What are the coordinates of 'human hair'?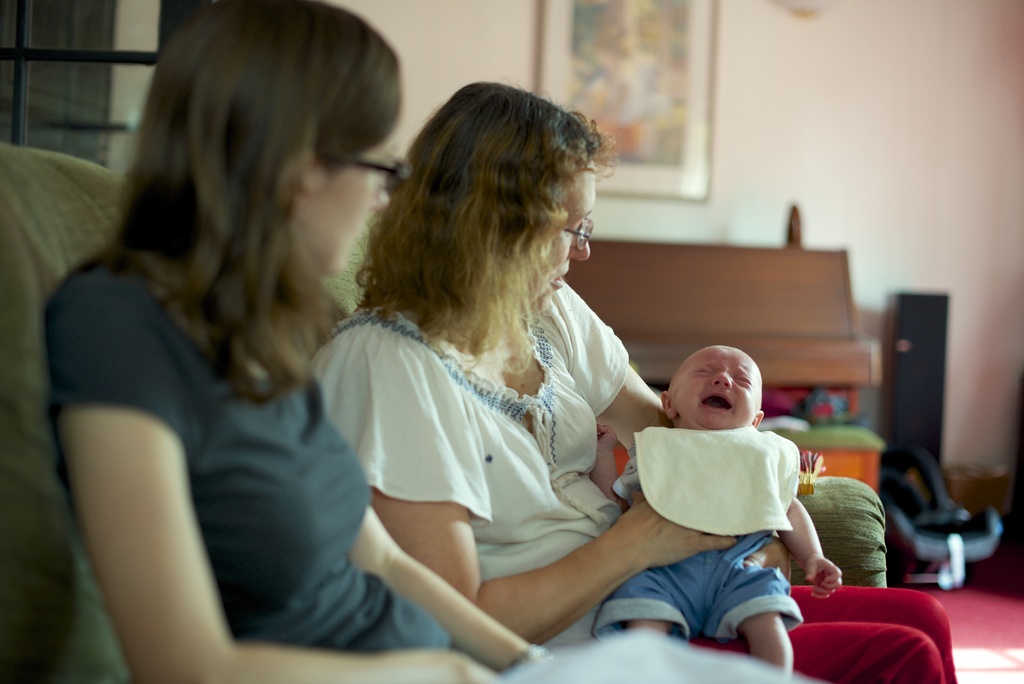
bbox(356, 80, 619, 382).
